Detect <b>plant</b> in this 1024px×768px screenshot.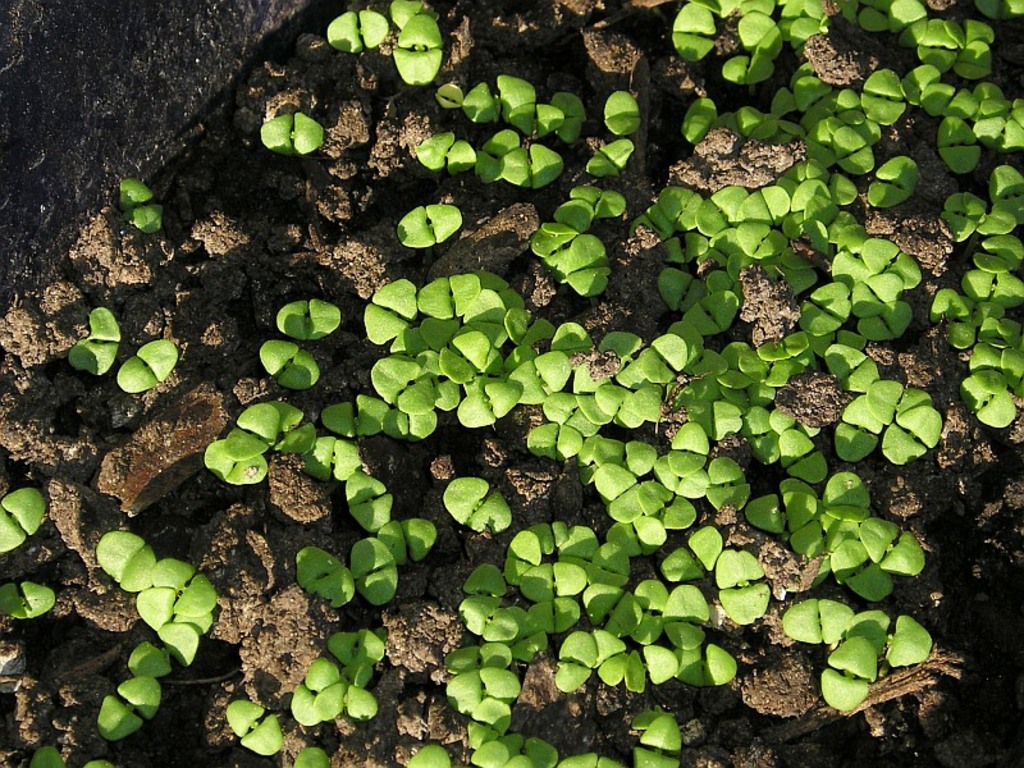
Detection: [328, 623, 394, 663].
